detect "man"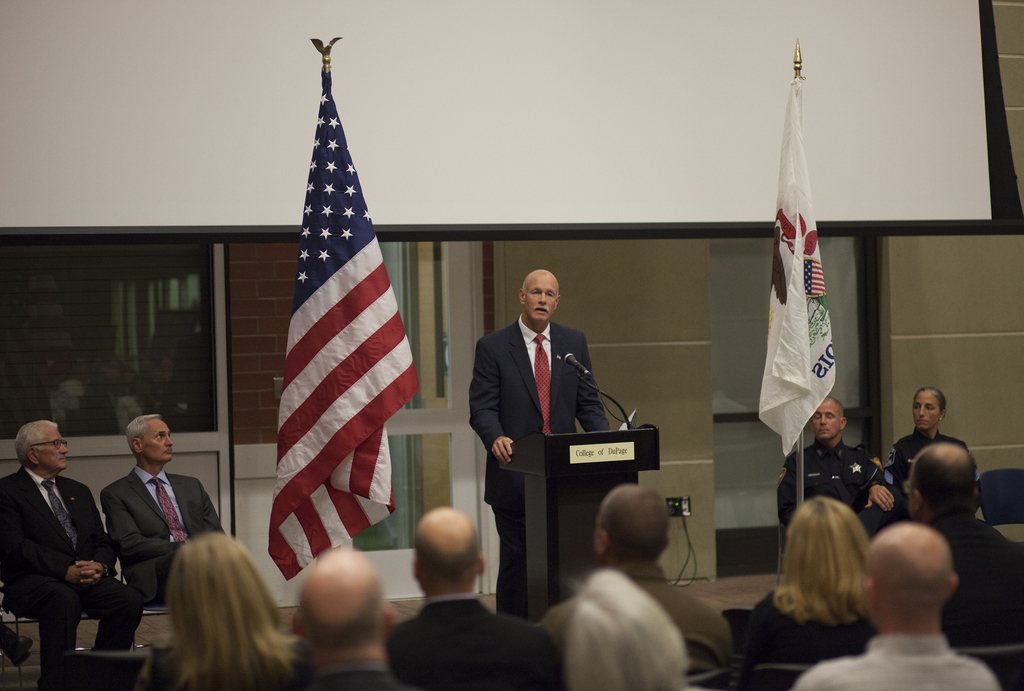
<box>465,269,605,623</box>
